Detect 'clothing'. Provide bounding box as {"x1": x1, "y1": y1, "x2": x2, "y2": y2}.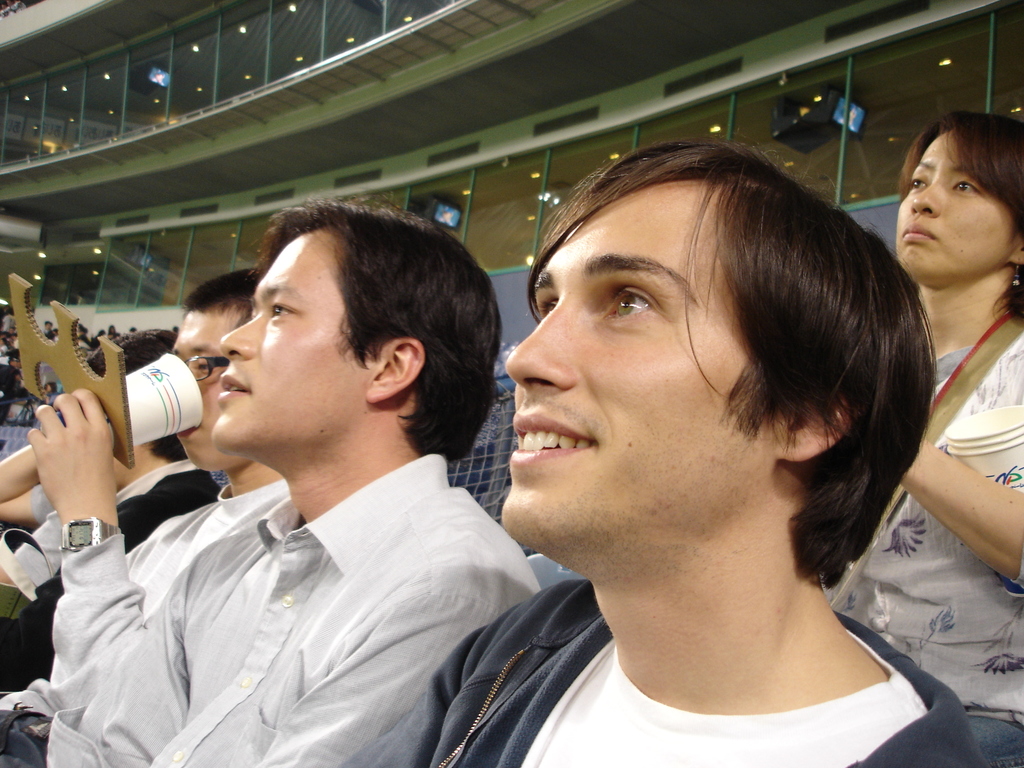
{"x1": 411, "y1": 577, "x2": 990, "y2": 767}.
